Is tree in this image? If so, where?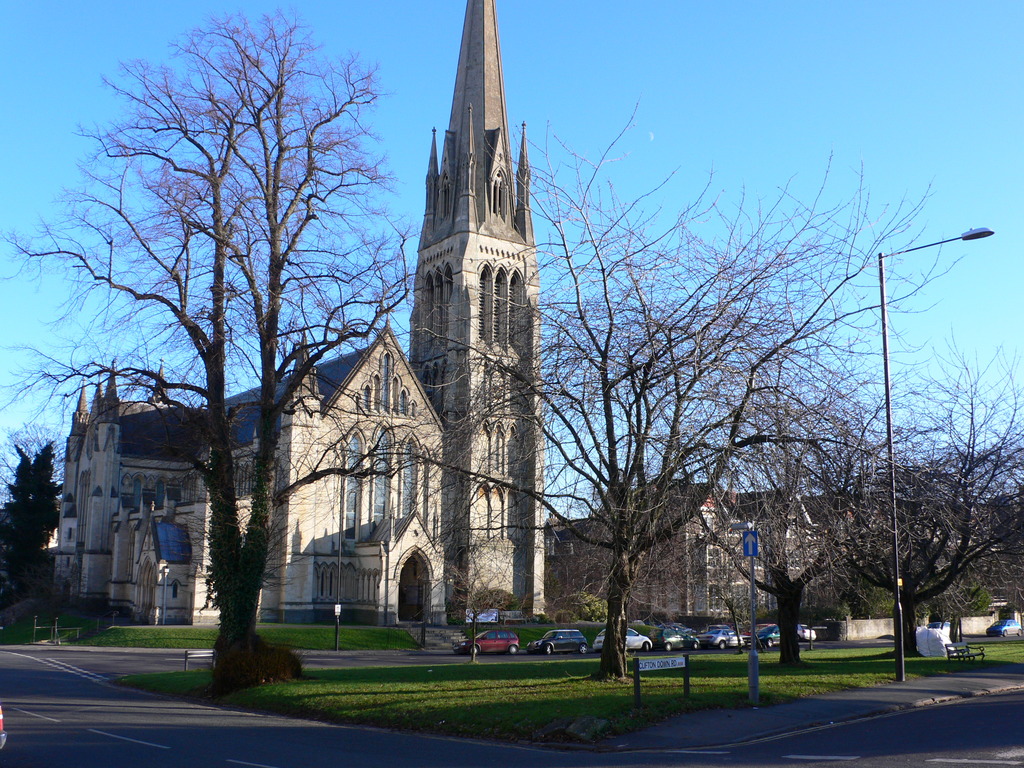
Yes, at (429,529,520,666).
